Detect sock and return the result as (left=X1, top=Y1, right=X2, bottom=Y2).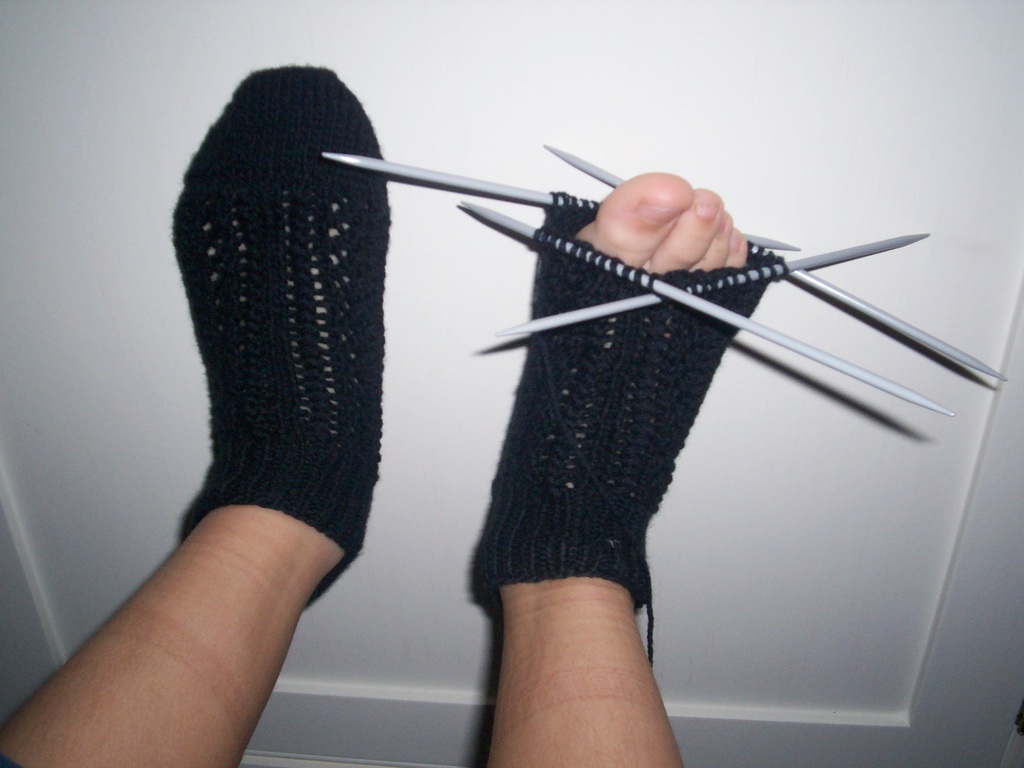
(left=465, top=189, right=796, bottom=664).
